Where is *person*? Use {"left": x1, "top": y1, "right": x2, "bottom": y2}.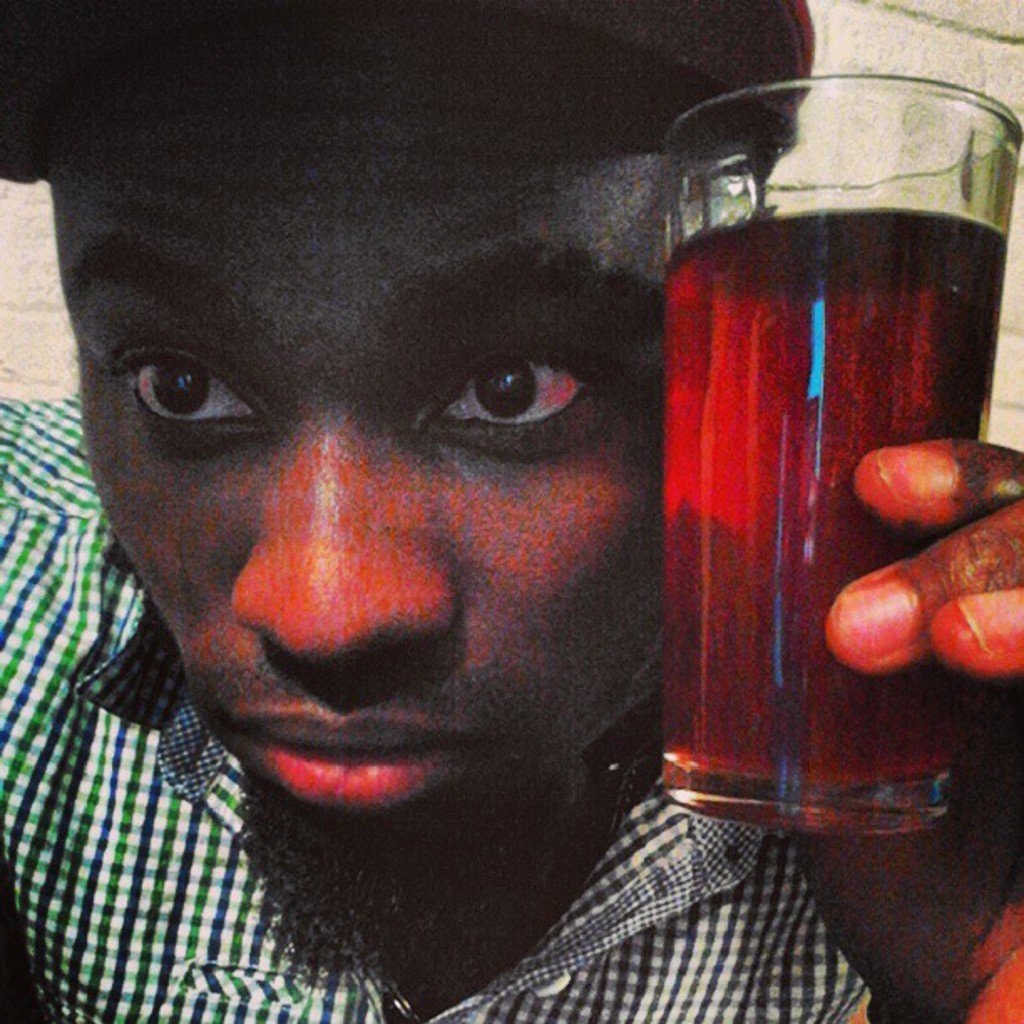
{"left": 0, "top": 0, "right": 1022, "bottom": 1022}.
